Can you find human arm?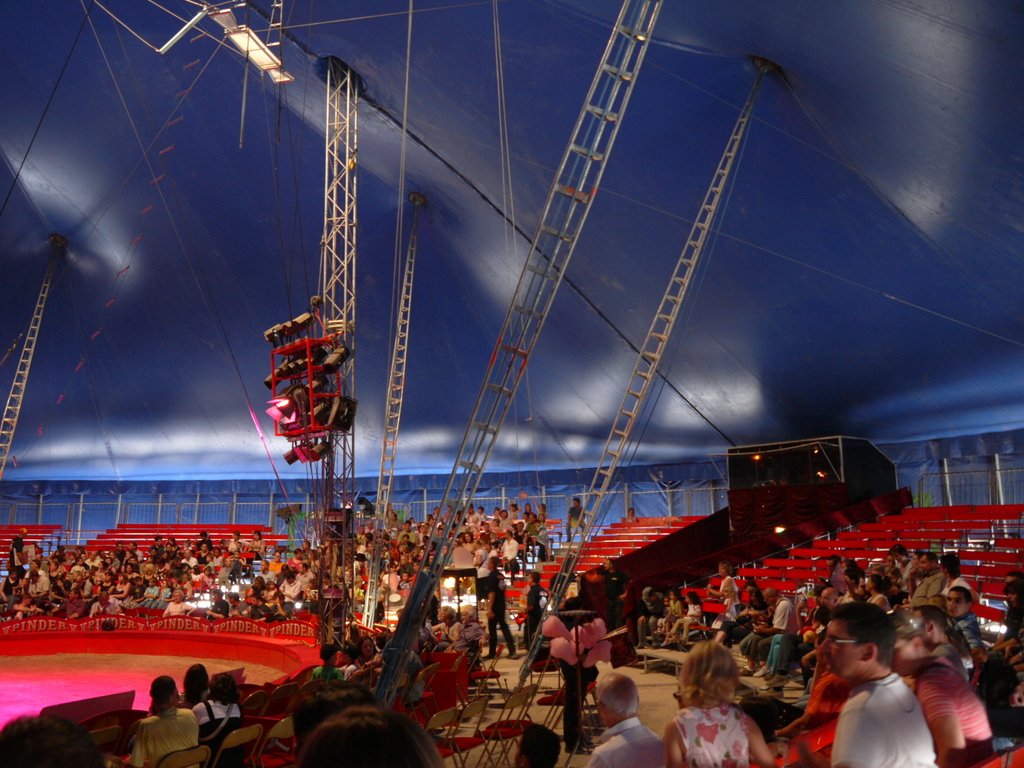
Yes, bounding box: bbox=(618, 573, 631, 600).
